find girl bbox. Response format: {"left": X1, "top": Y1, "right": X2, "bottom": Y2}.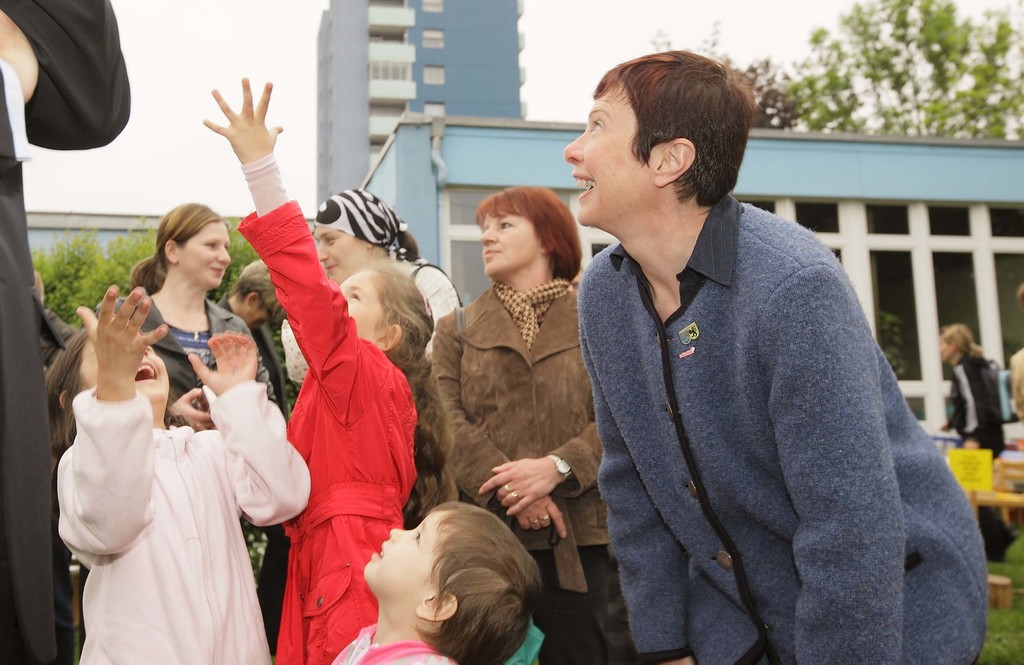
{"left": 205, "top": 70, "right": 458, "bottom": 664}.
